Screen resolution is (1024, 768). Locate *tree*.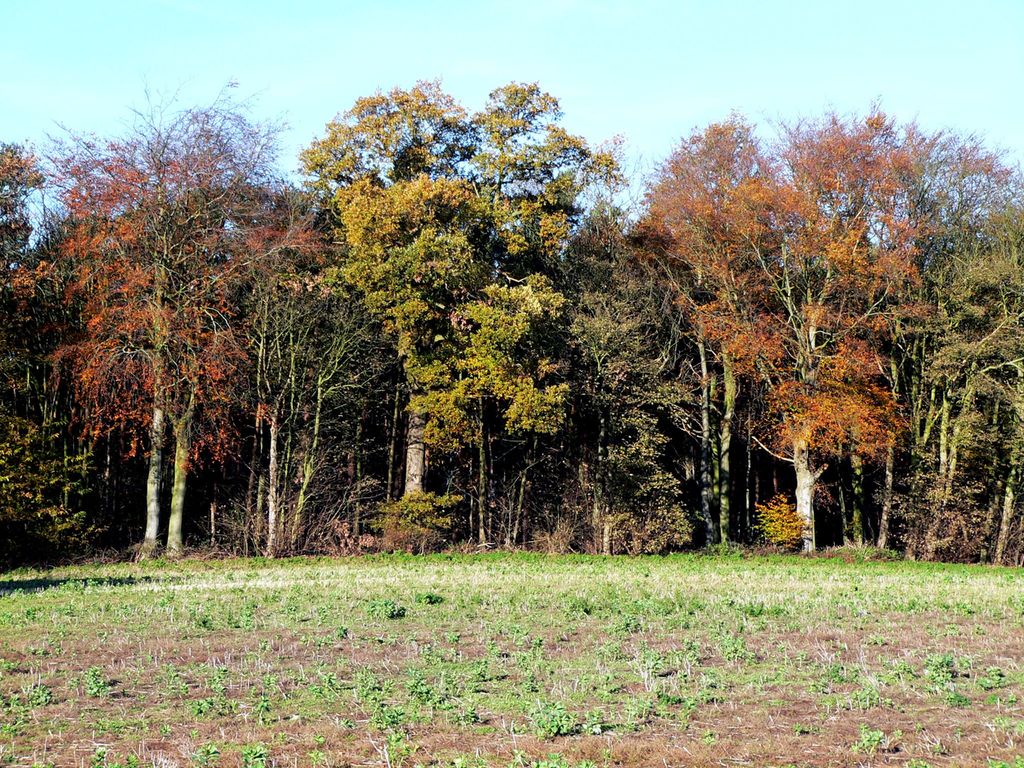
[619, 106, 989, 565].
